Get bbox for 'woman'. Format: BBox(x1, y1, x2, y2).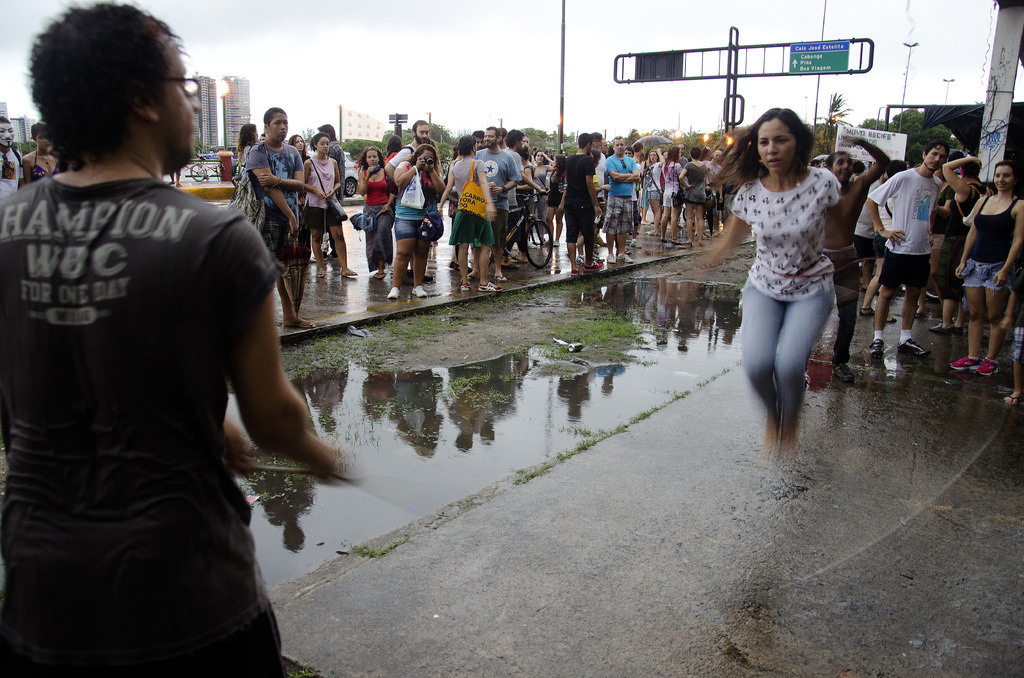
BBox(676, 146, 709, 241).
